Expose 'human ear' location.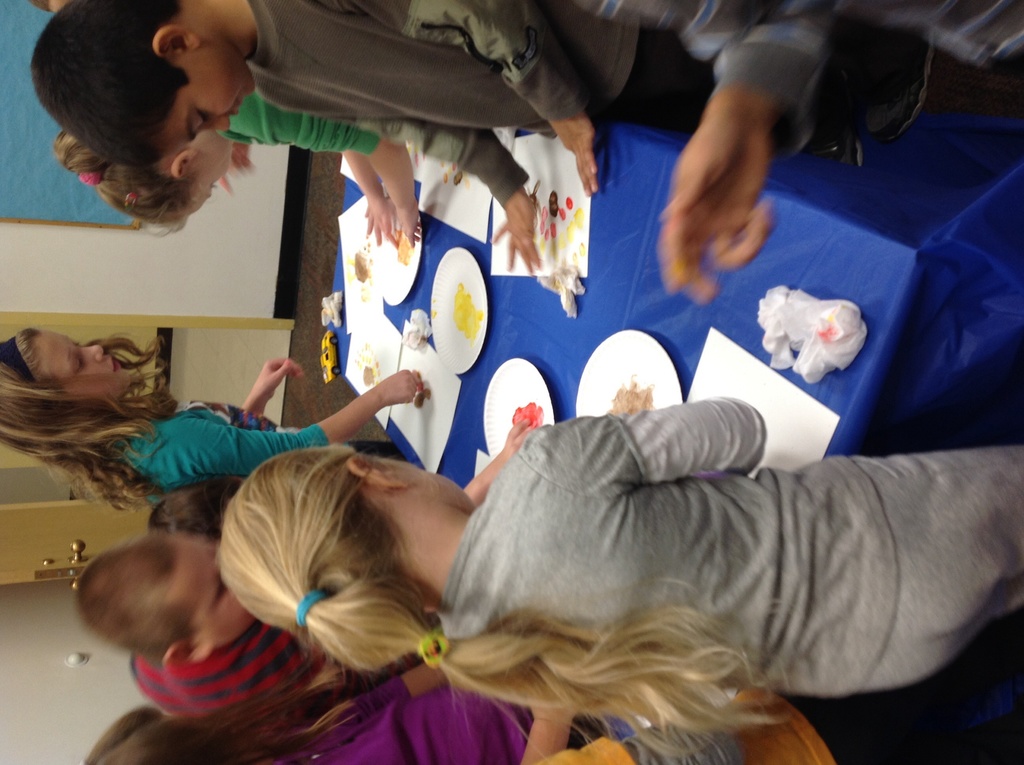
Exposed at (left=342, top=462, right=420, bottom=495).
